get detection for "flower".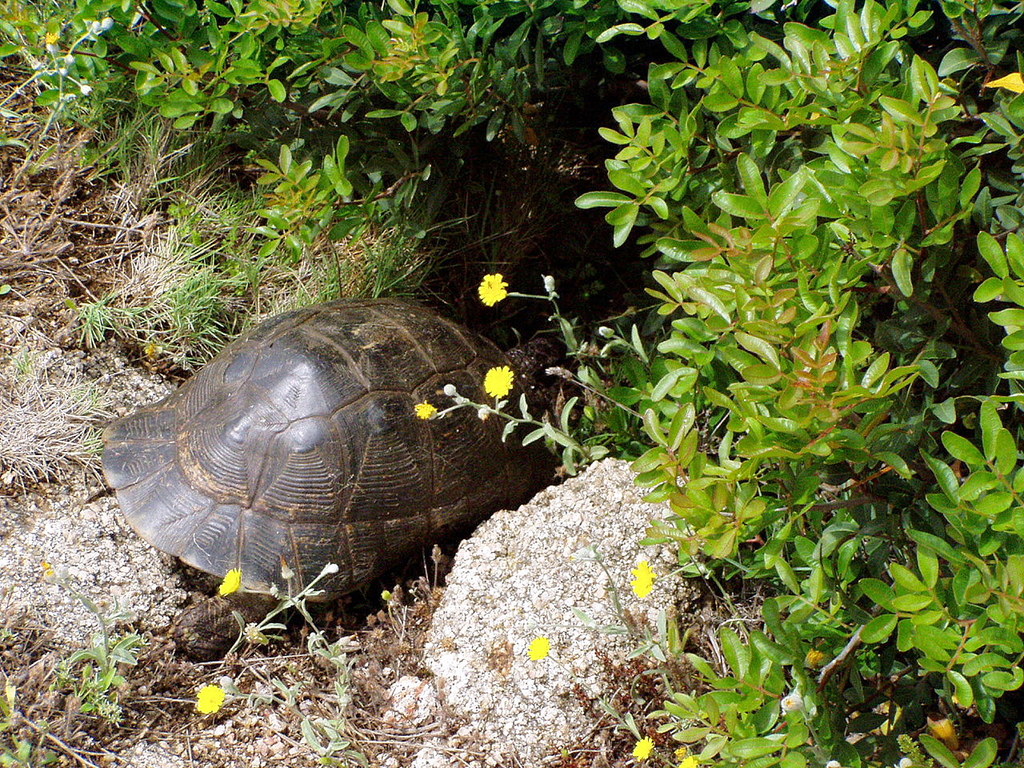
Detection: Rect(625, 734, 653, 763).
